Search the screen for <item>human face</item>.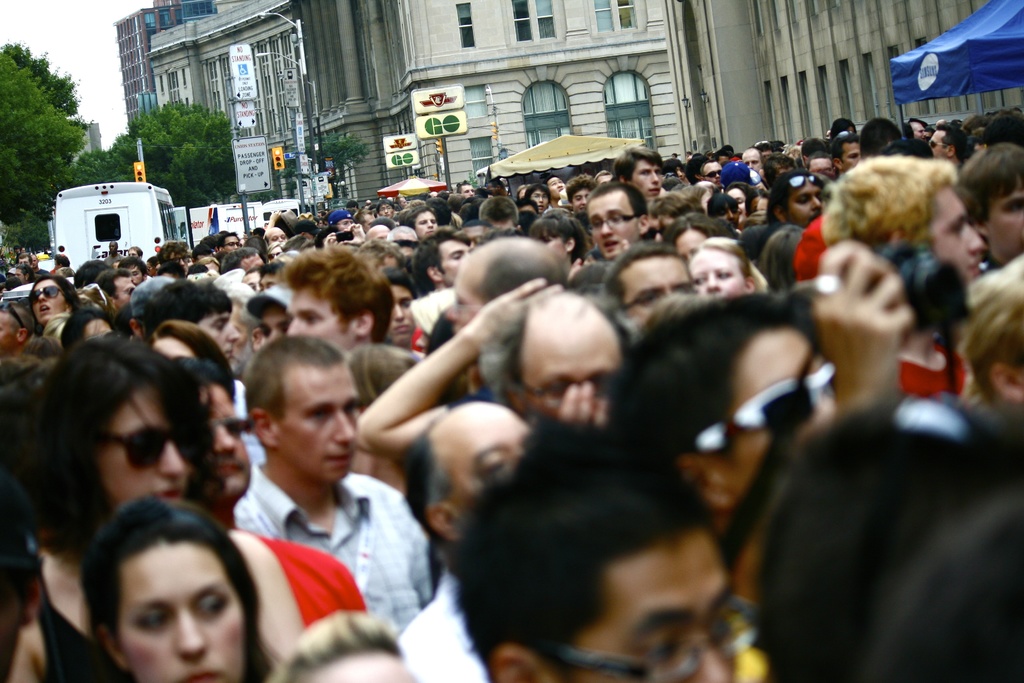
Found at {"left": 386, "top": 286, "right": 413, "bottom": 347}.
